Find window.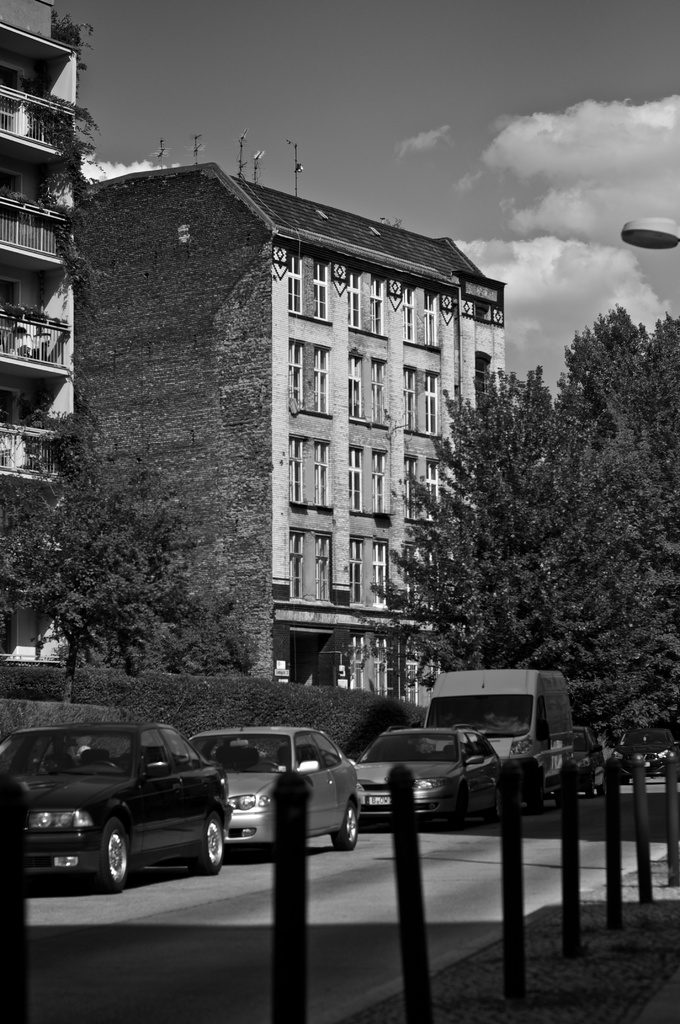
{"x1": 350, "y1": 271, "x2": 361, "y2": 328}.
